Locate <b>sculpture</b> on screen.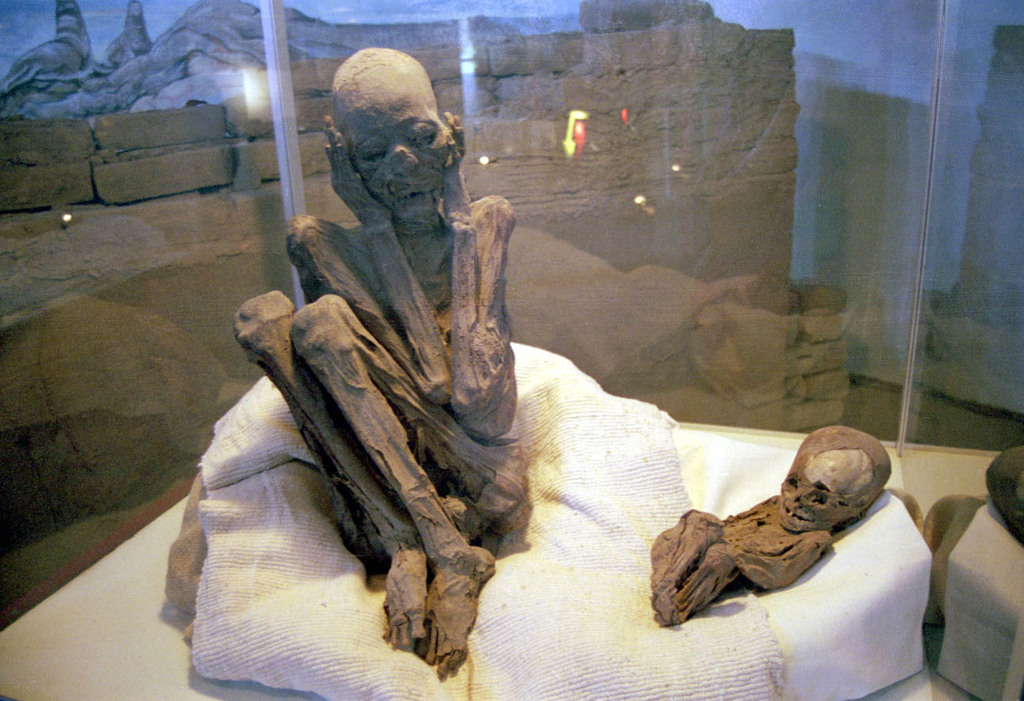
On screen at 636/418/917/624.
